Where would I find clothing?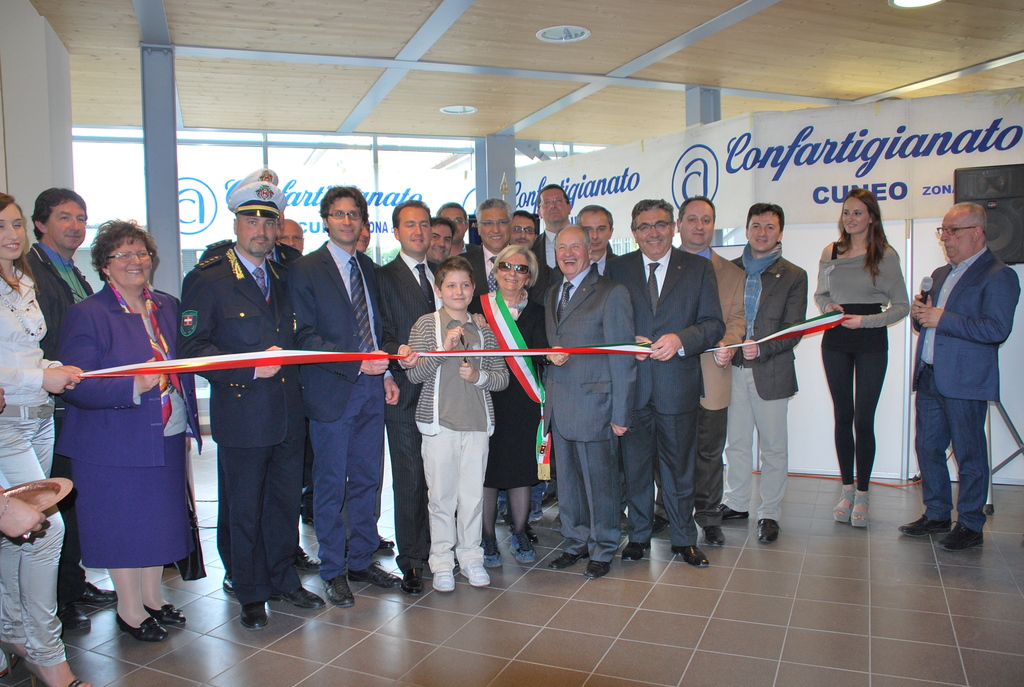
At l=612, t=239, r=737, b=544.
